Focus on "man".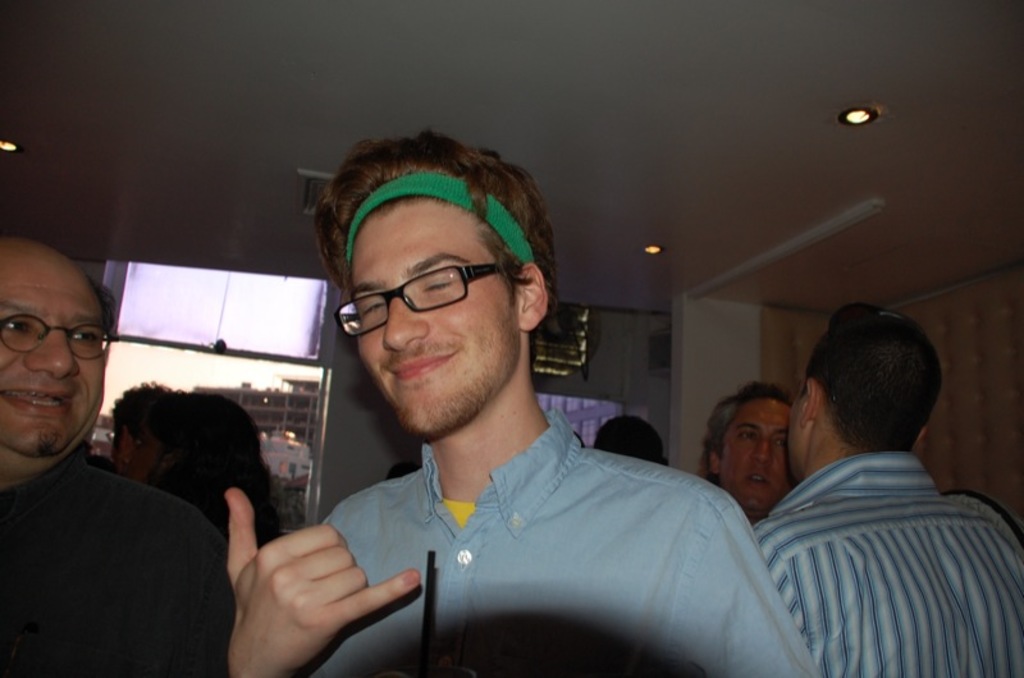
Focused at (left=0, top=232, right=234, bottom=677).
